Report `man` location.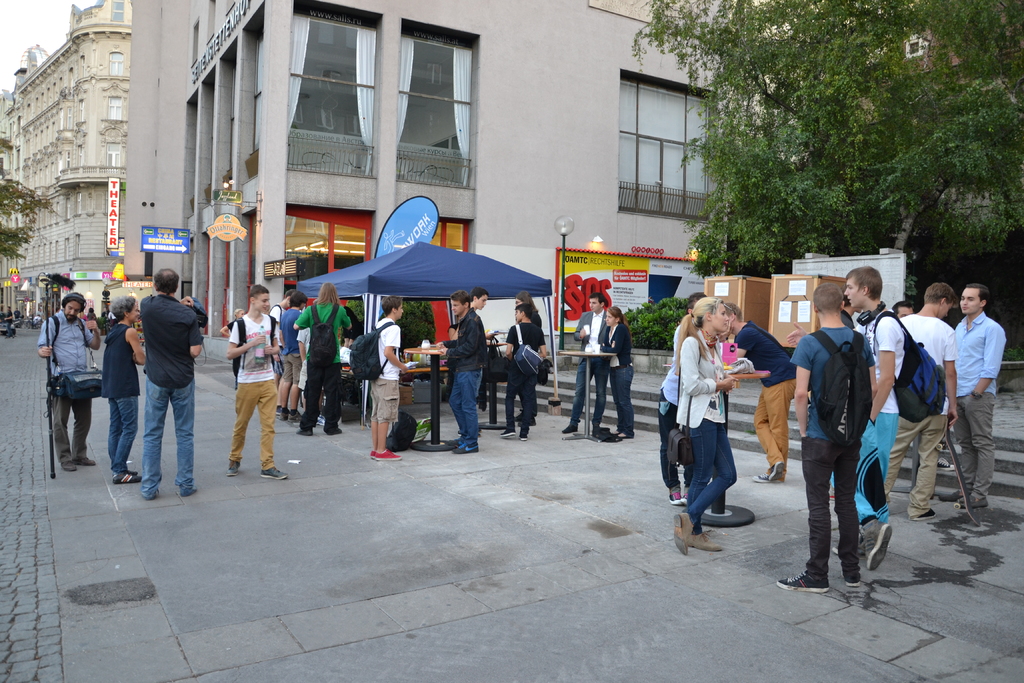
Report: (269,291,295,391).
